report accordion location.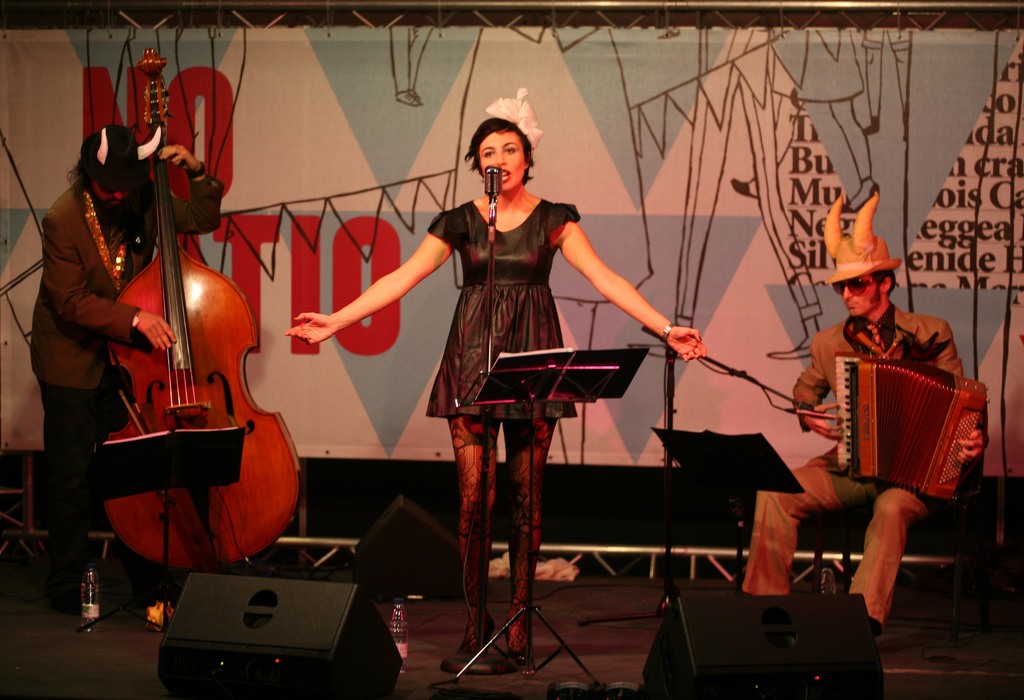
Report: Rect(806, 335, 978, 509).
